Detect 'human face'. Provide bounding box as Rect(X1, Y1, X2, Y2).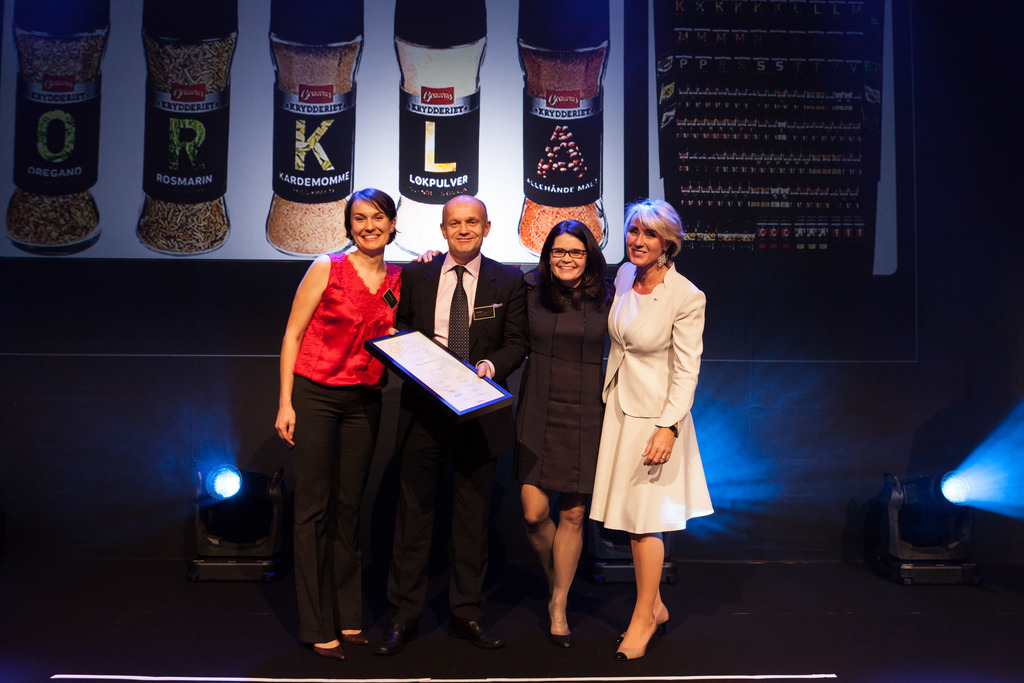
Rect(550, 236, 590, 283).
